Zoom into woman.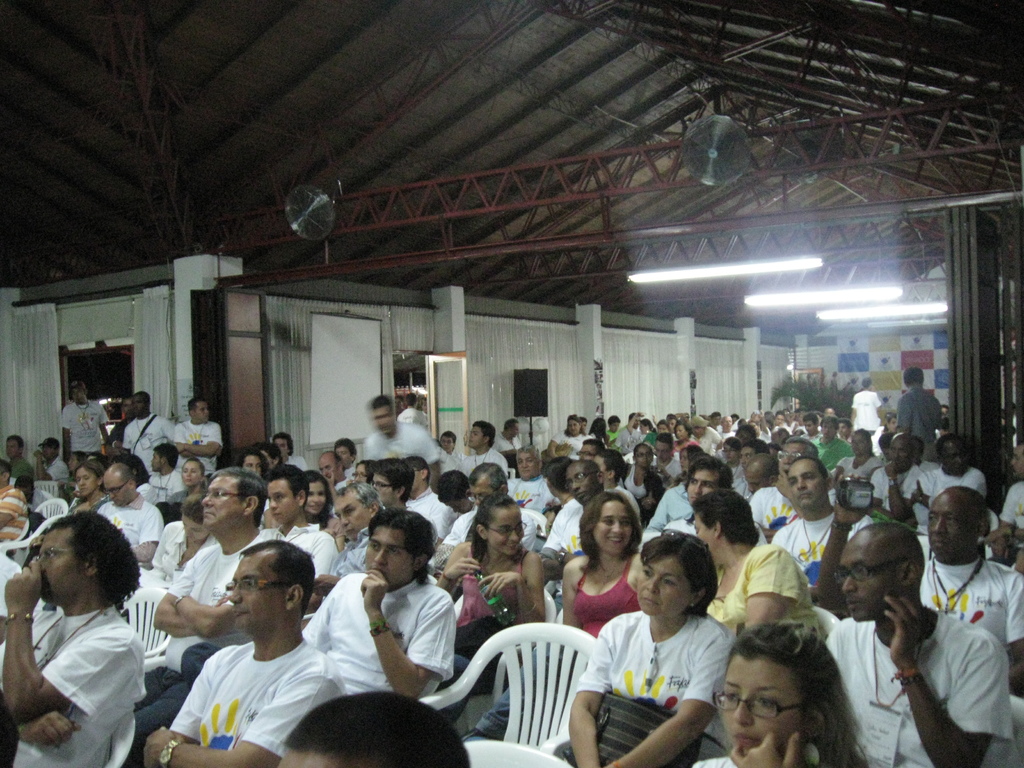
Zoom target: (455,491,643,746).
